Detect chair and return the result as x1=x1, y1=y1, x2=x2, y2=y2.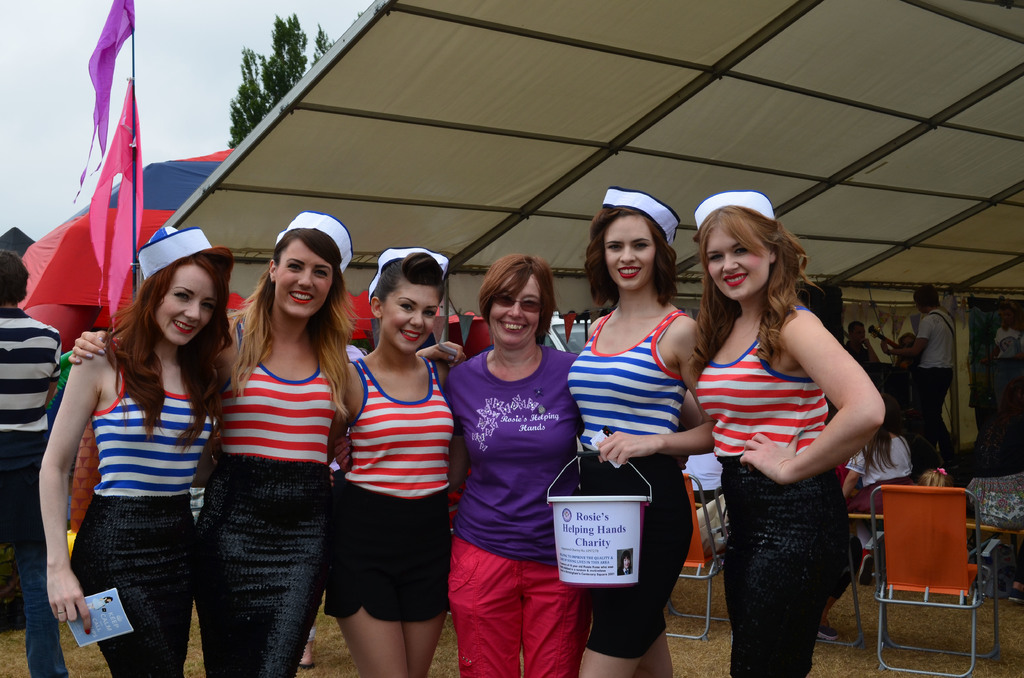
x1=661, y1=470, x2=731, y2=640.
